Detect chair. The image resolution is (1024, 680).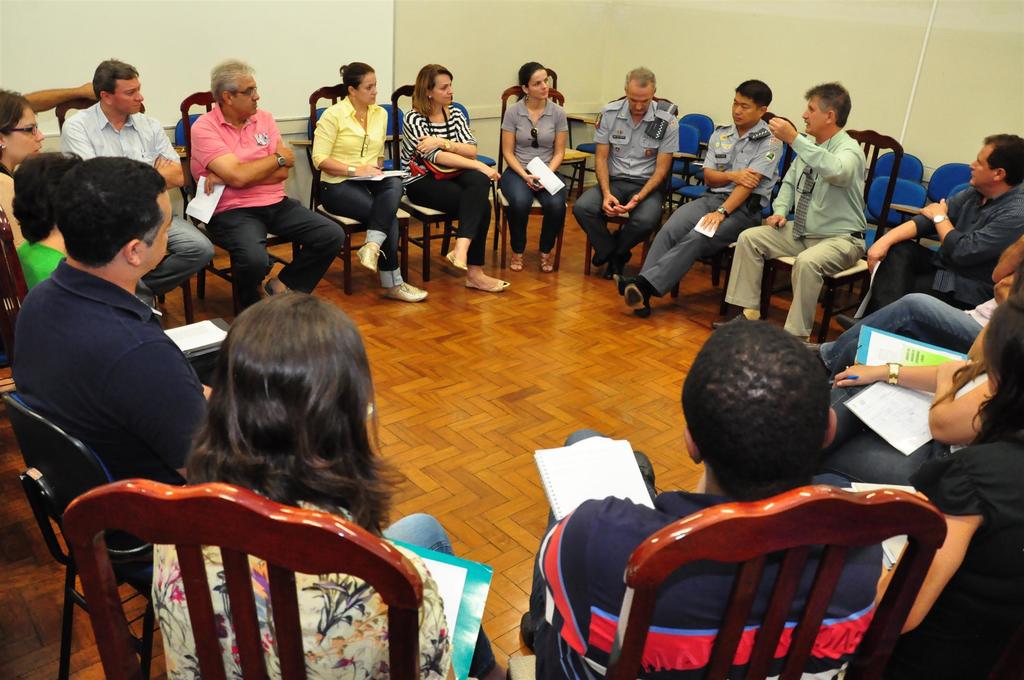
[left=0, top=199, right=29, bottom=354].
